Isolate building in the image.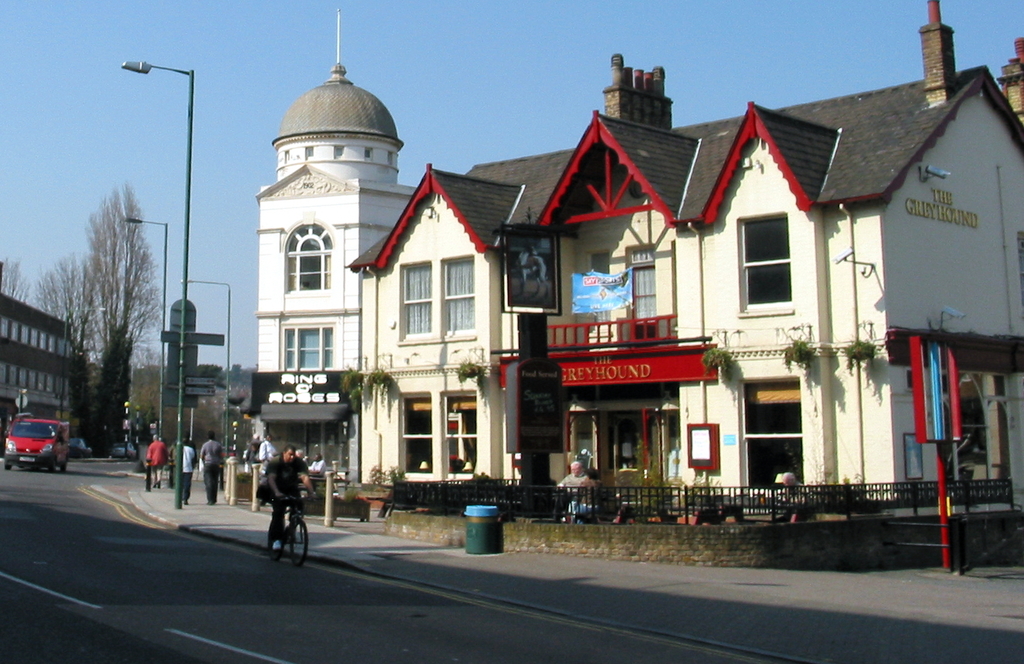
Isolated region: <box>1,283,79,460</box>.
